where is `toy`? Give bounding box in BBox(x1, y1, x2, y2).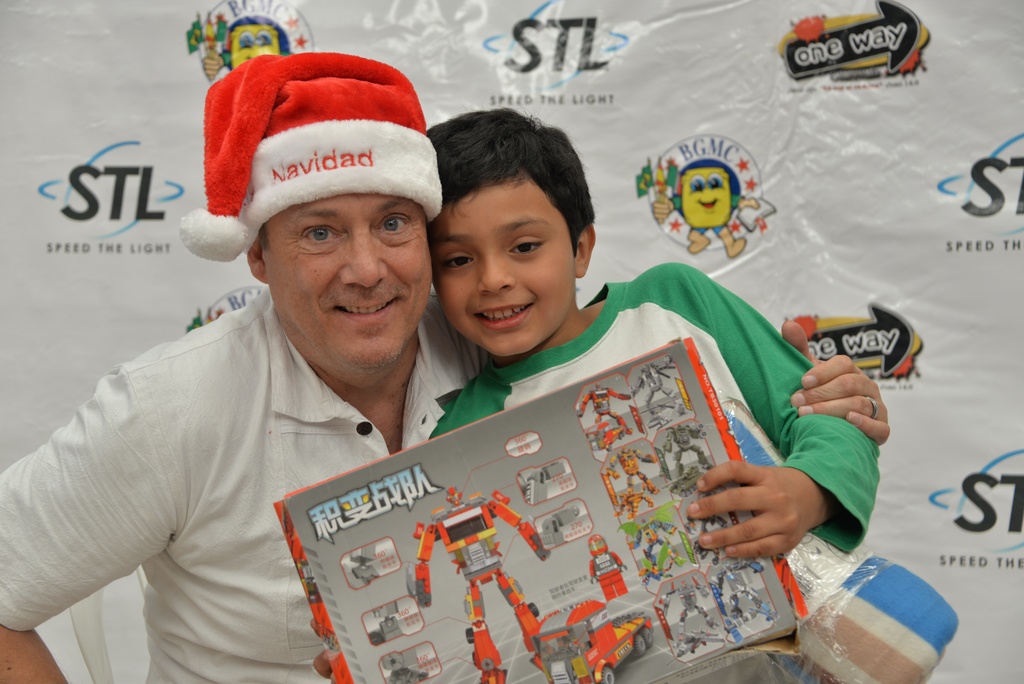
BBox(635, 510, 692, 578).
